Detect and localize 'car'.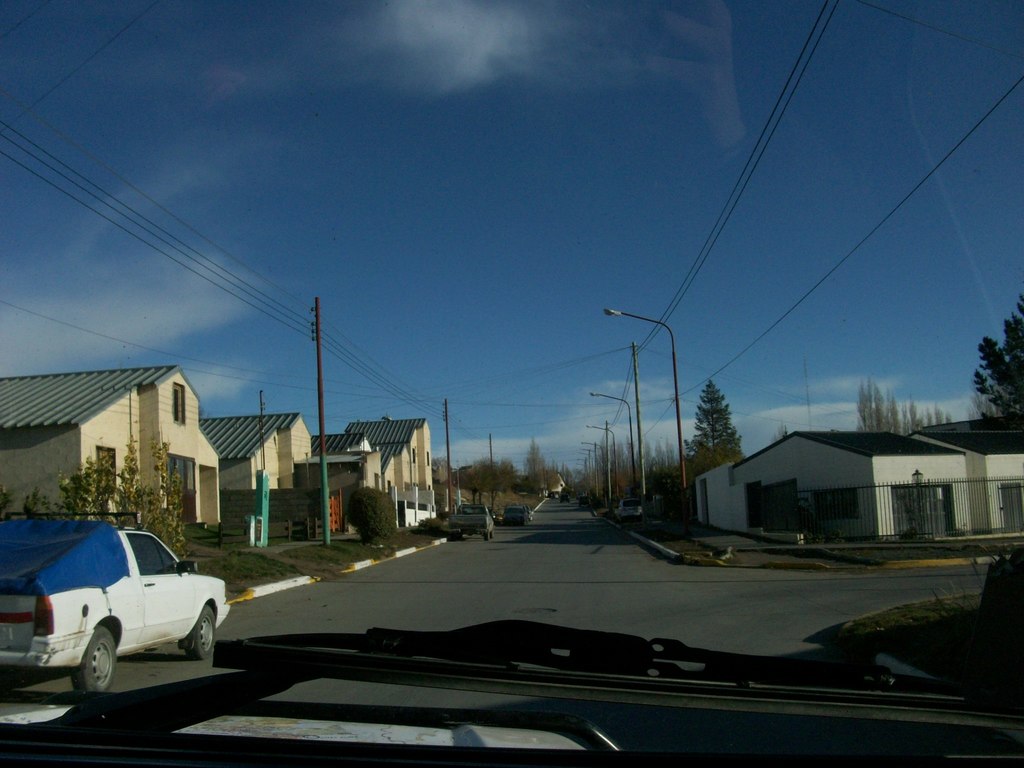
Localized at x1=617 y1=498 x2=643 y2=522.
